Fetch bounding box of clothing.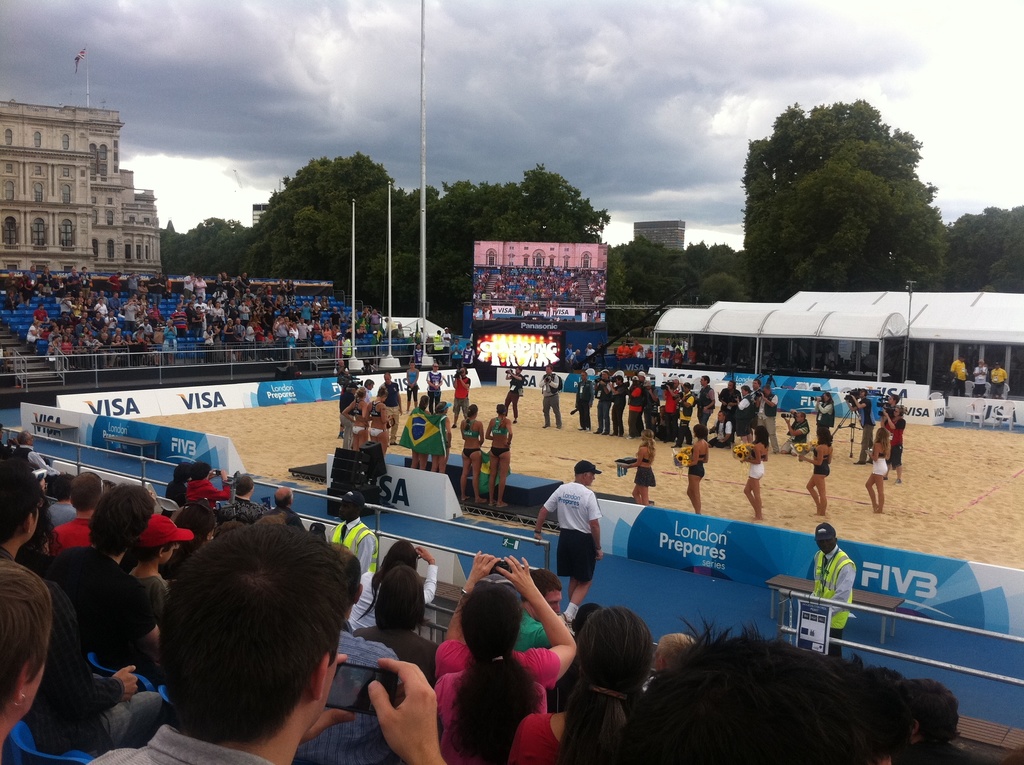
Bbox: box=[540, 371, 565, 424].
